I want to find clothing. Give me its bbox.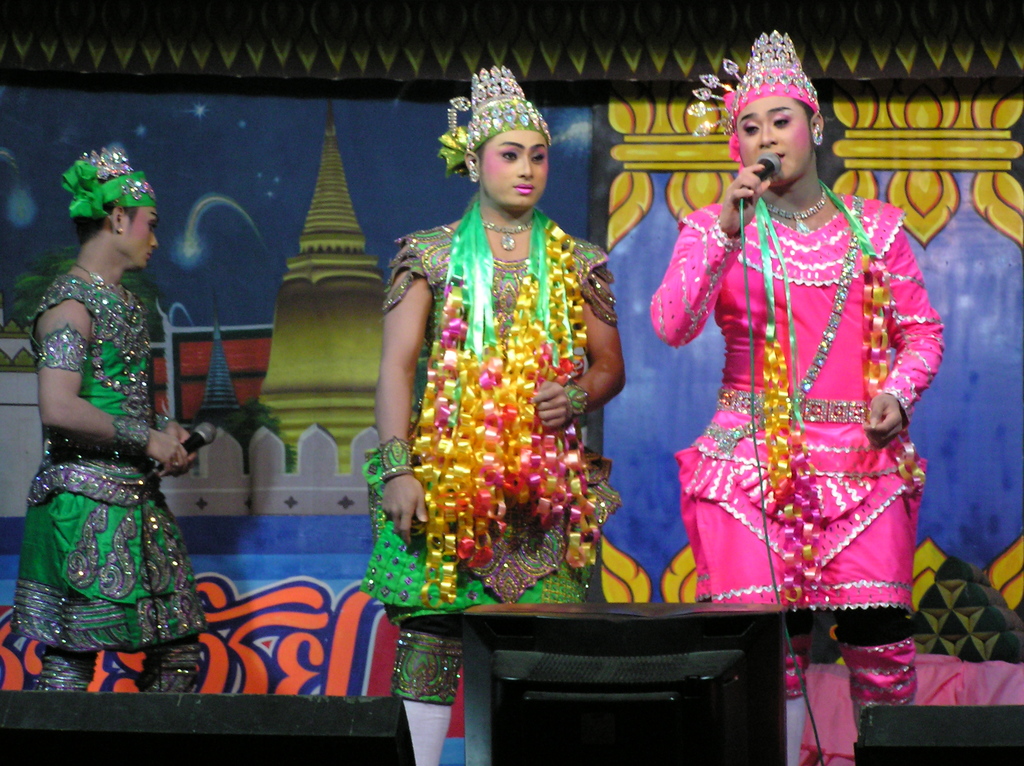
box=[16, 275, 211, 698].
